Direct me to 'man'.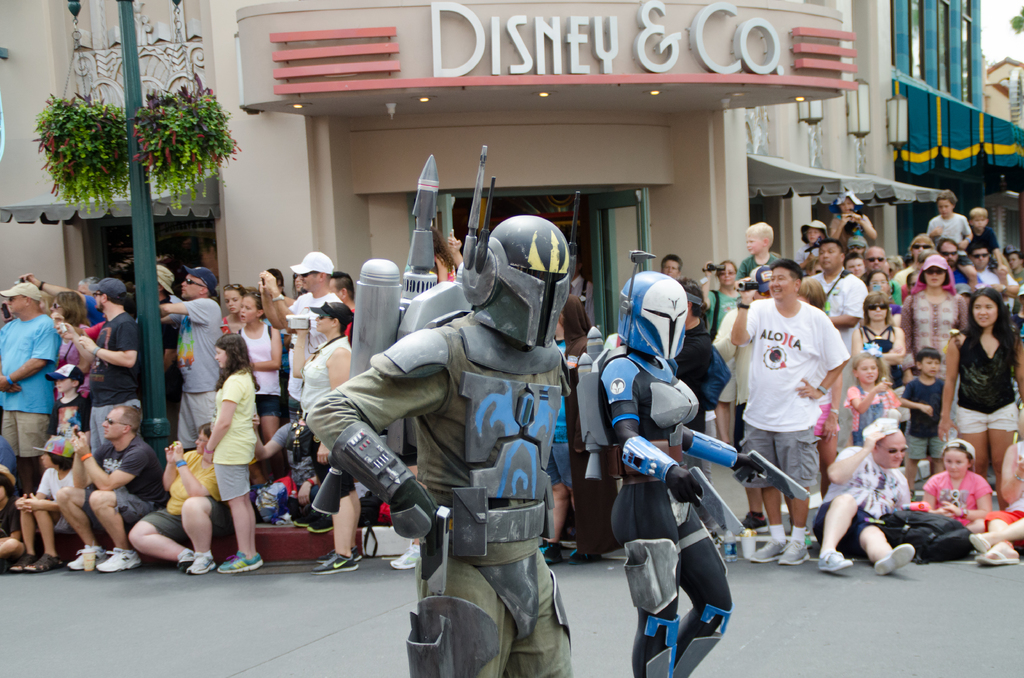
Direction: bbox(859, 248, 910, 335).
